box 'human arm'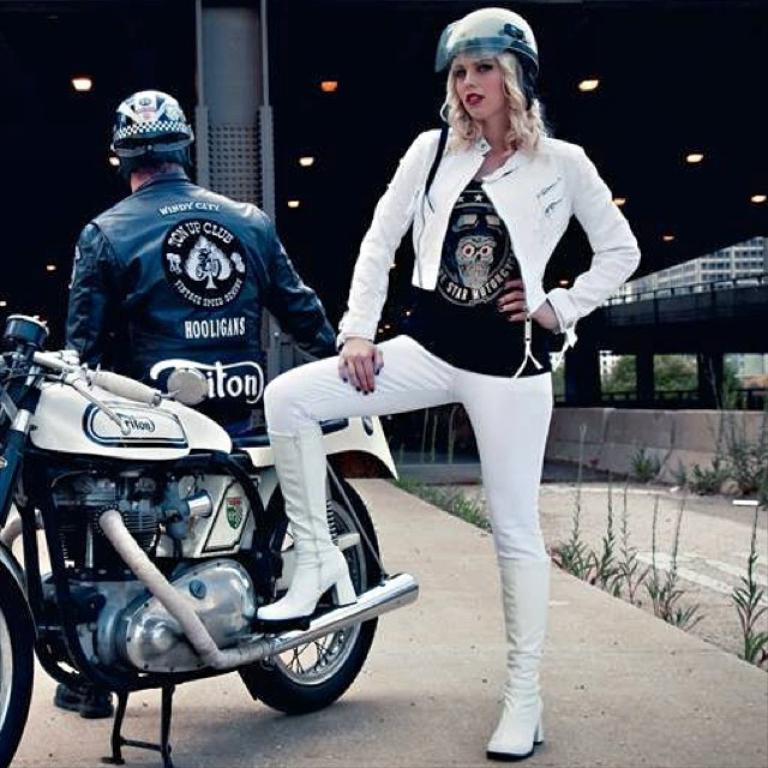
box=[65, 223, 130, 366]
